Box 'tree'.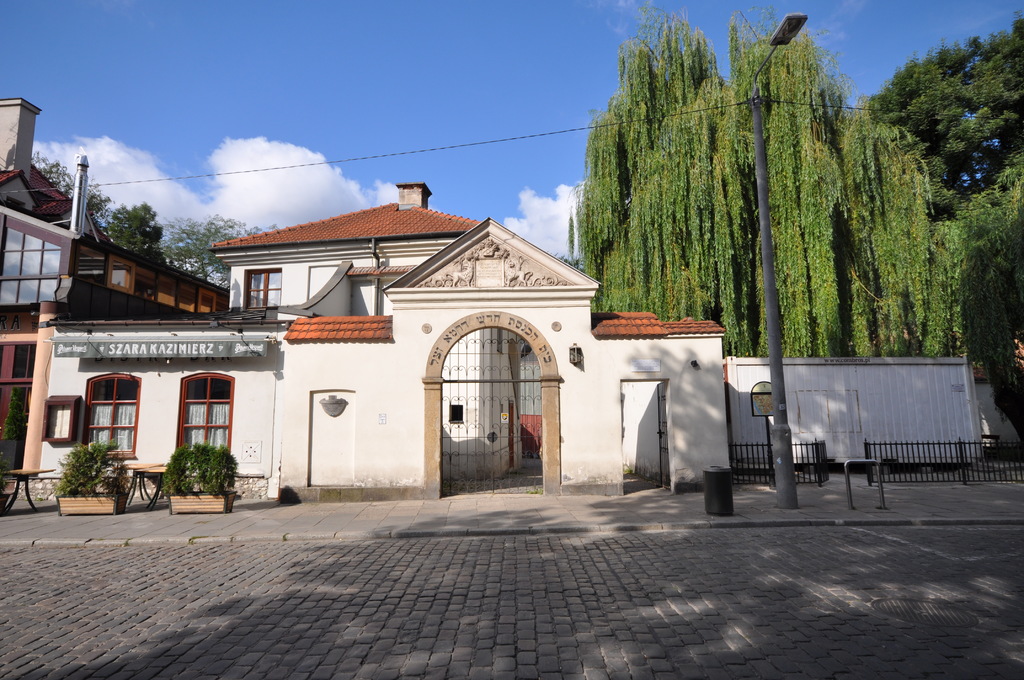
BBox(563, 0, 968, 354).
